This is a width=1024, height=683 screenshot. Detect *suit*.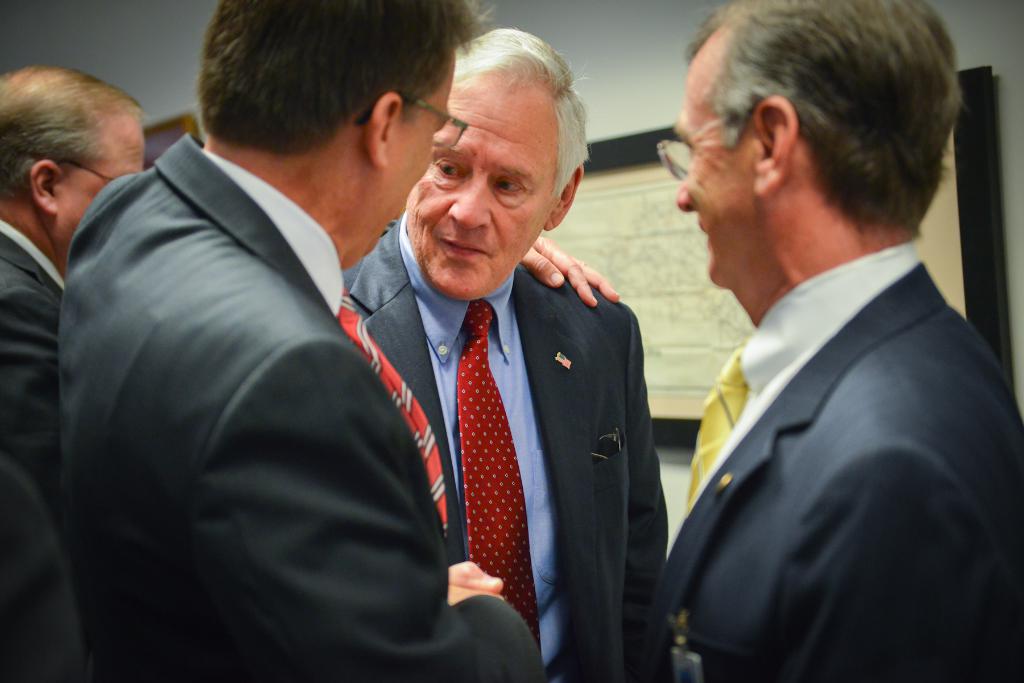
box=[660, 247, 1023, 682].
